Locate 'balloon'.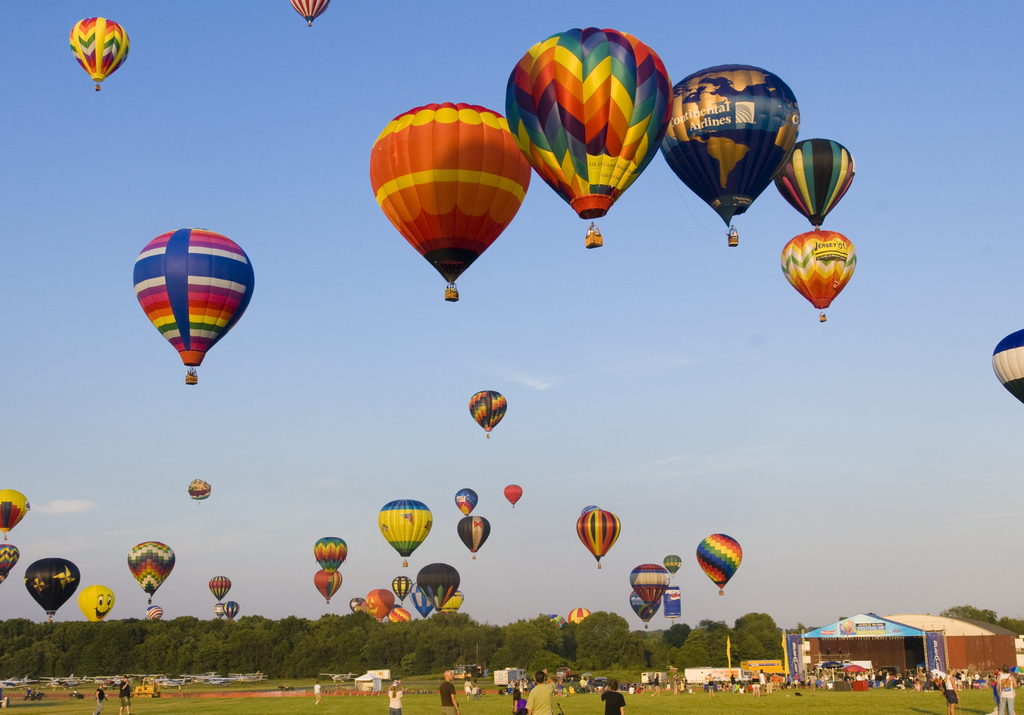
Bounding box: 312, 567, 345, 600.
